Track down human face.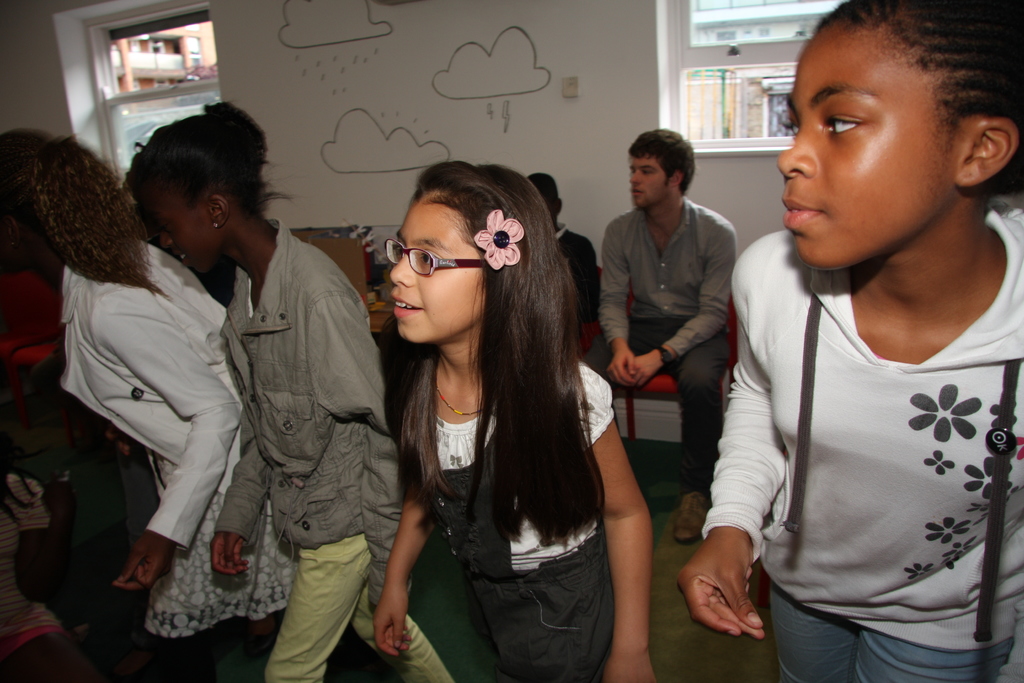
Tracked to [632, 156, 668, 208].
